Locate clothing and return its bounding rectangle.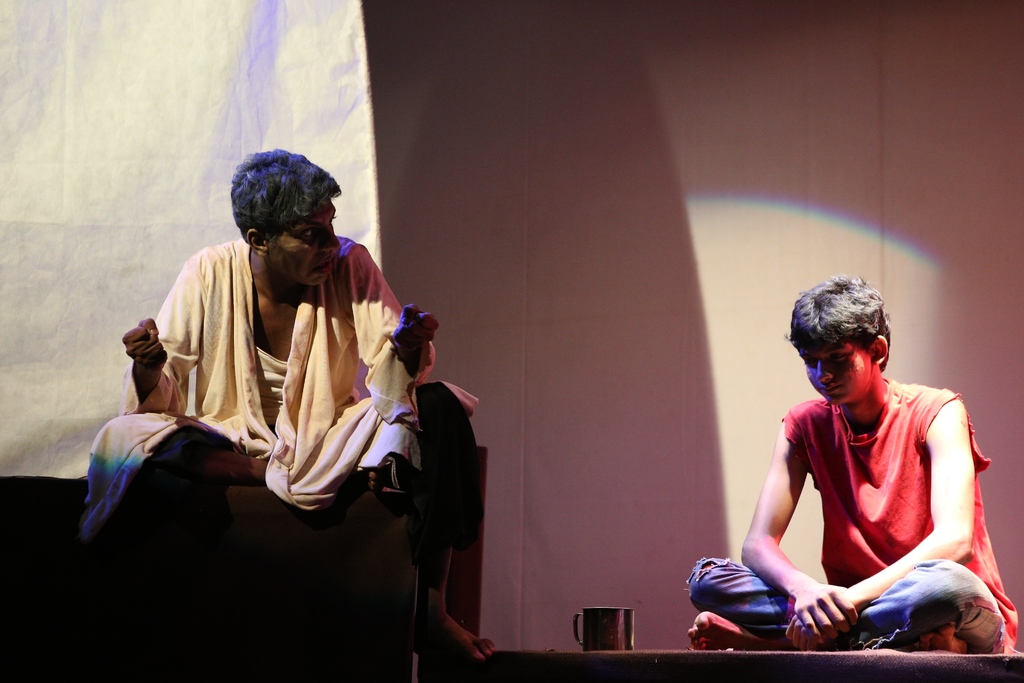
x1=118 y1=208 x2=434 y2=570.
